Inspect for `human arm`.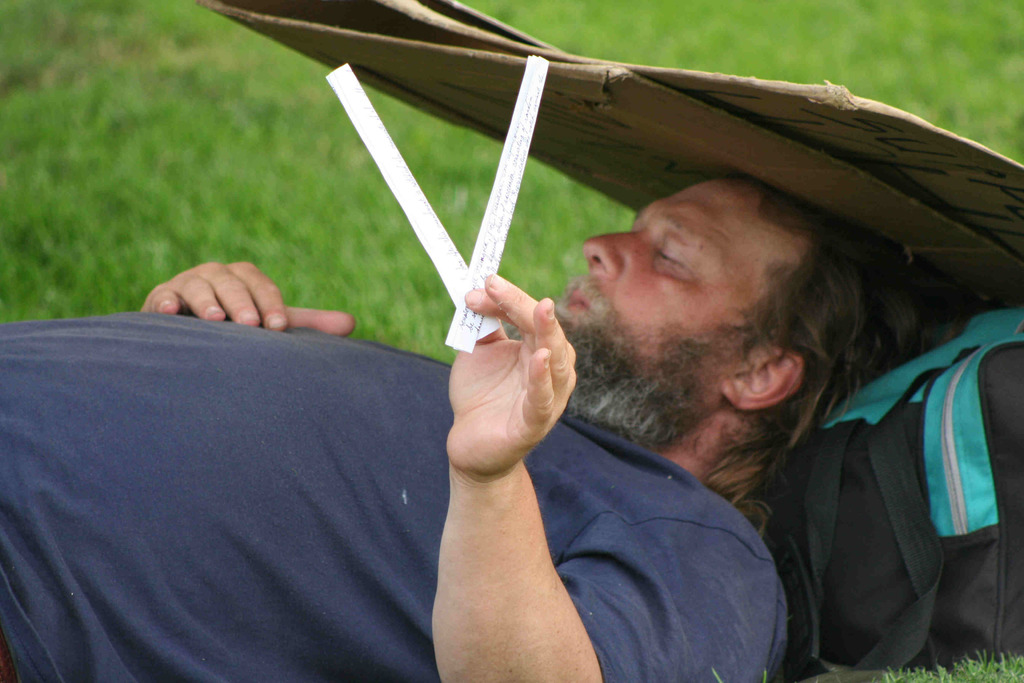
Inspection: pyautogui.locateOnScreen(135, 256, 361, 325).
